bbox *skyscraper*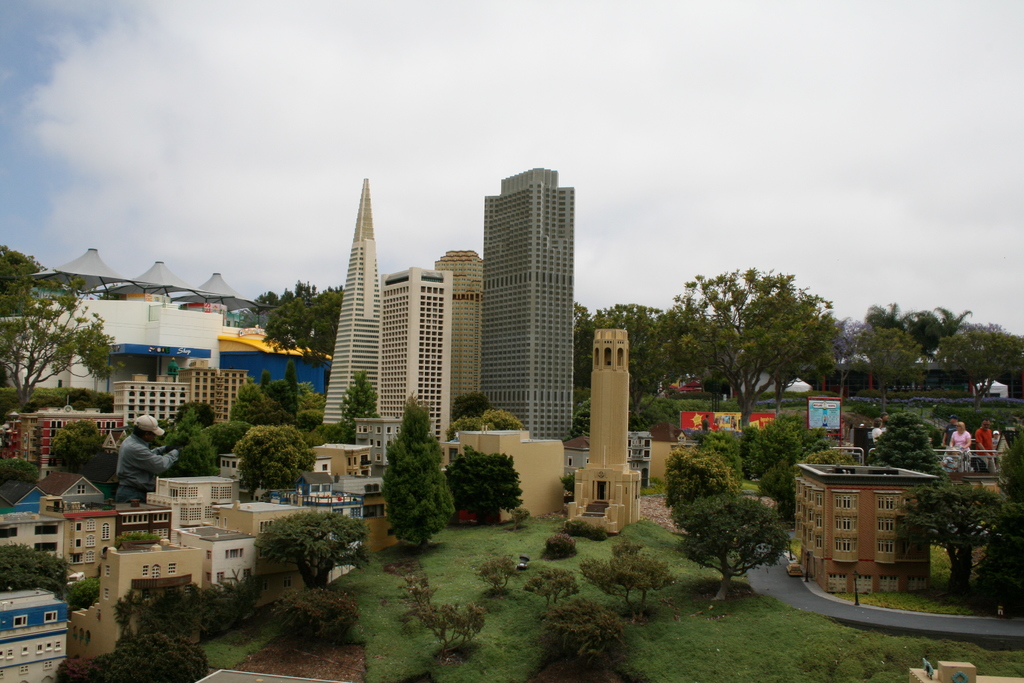
{"x1": 302, "y1": 180, "x2": 442, "y2": 441}
